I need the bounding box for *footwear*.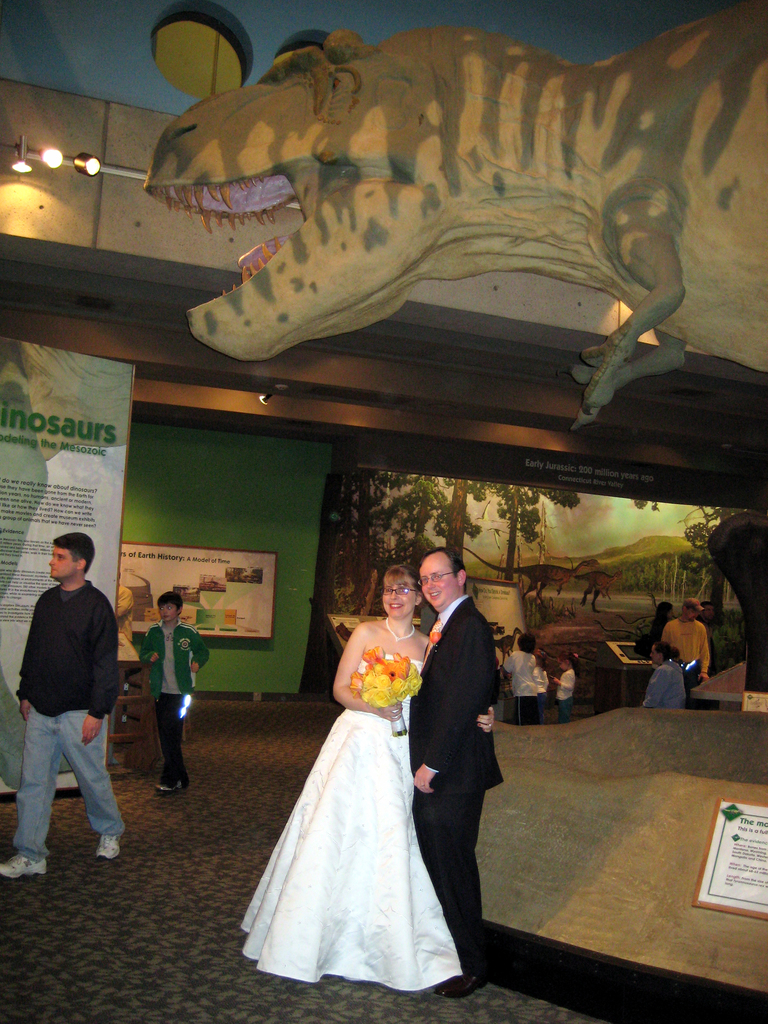
Here it is: l=92, t=832, r=124, b=862.
